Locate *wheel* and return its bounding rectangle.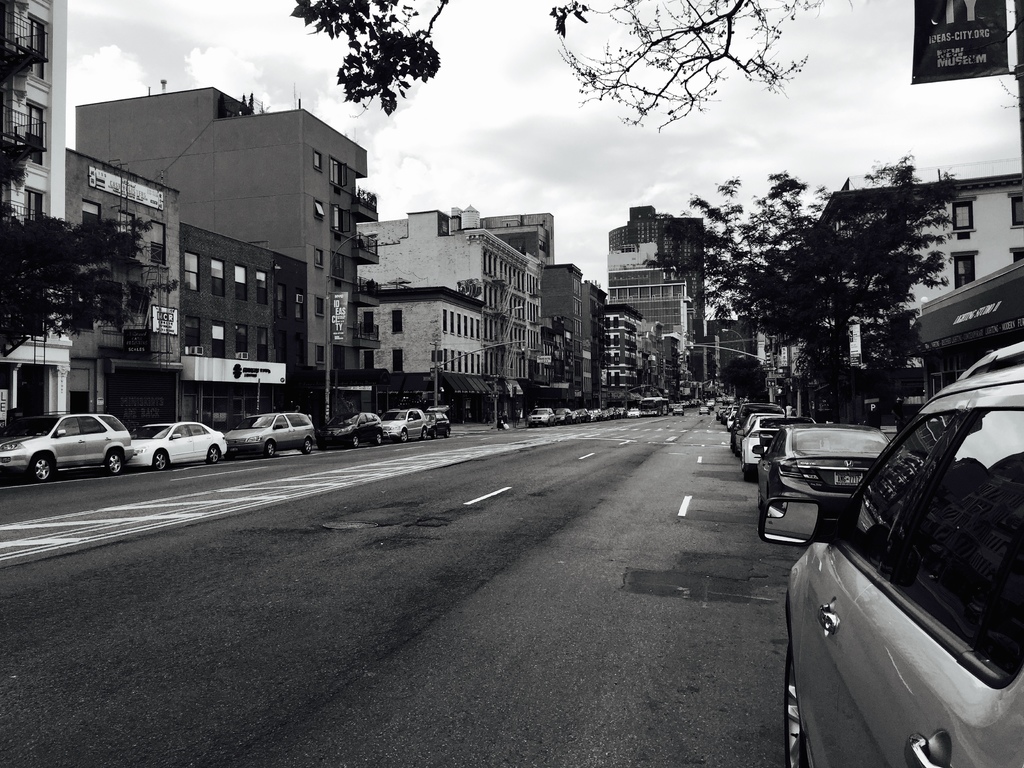
{"x1": 205, "y1": 442, "x2": 223, "y2": 465}.
